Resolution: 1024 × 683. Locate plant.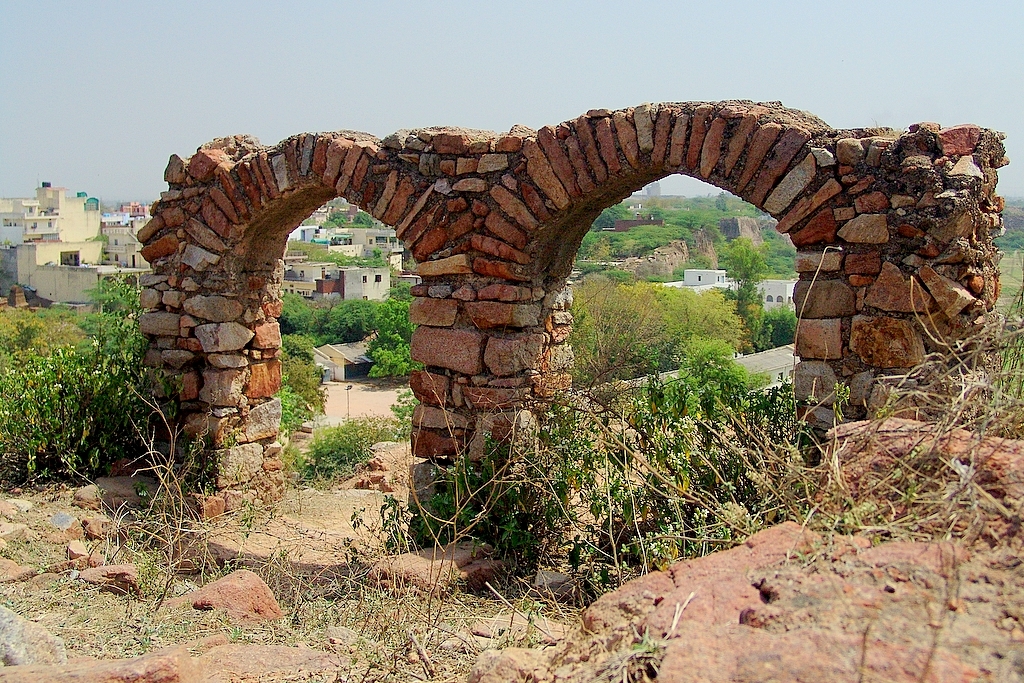
21:272:170:487.
